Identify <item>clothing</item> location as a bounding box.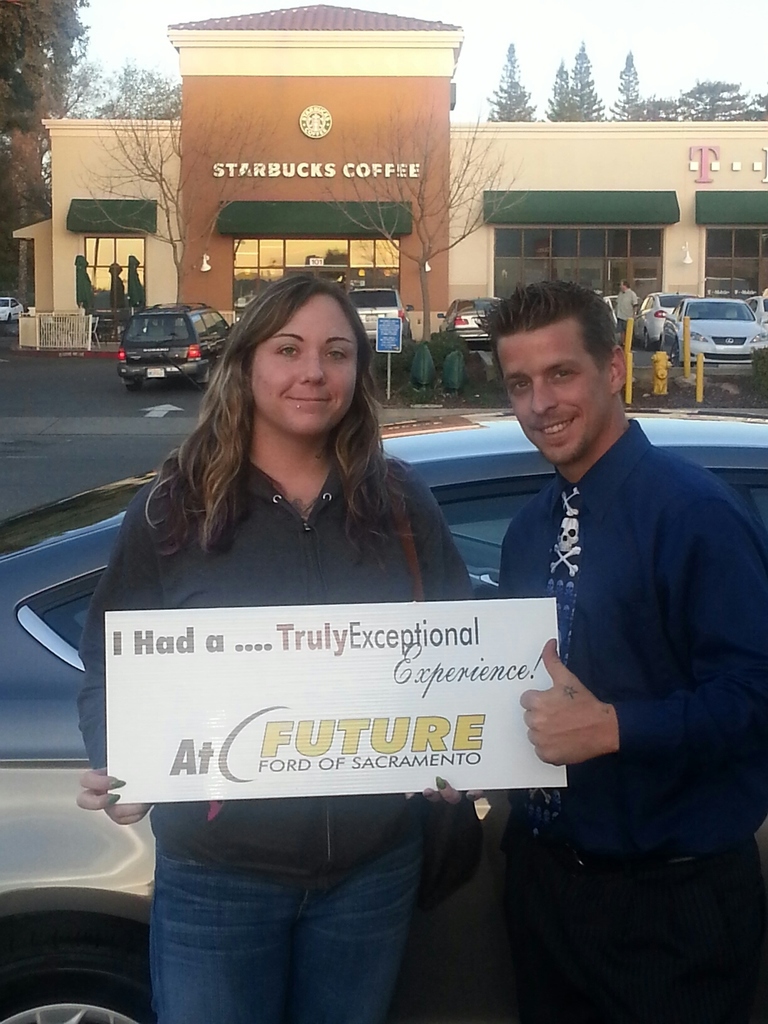
621/290/640/346.
